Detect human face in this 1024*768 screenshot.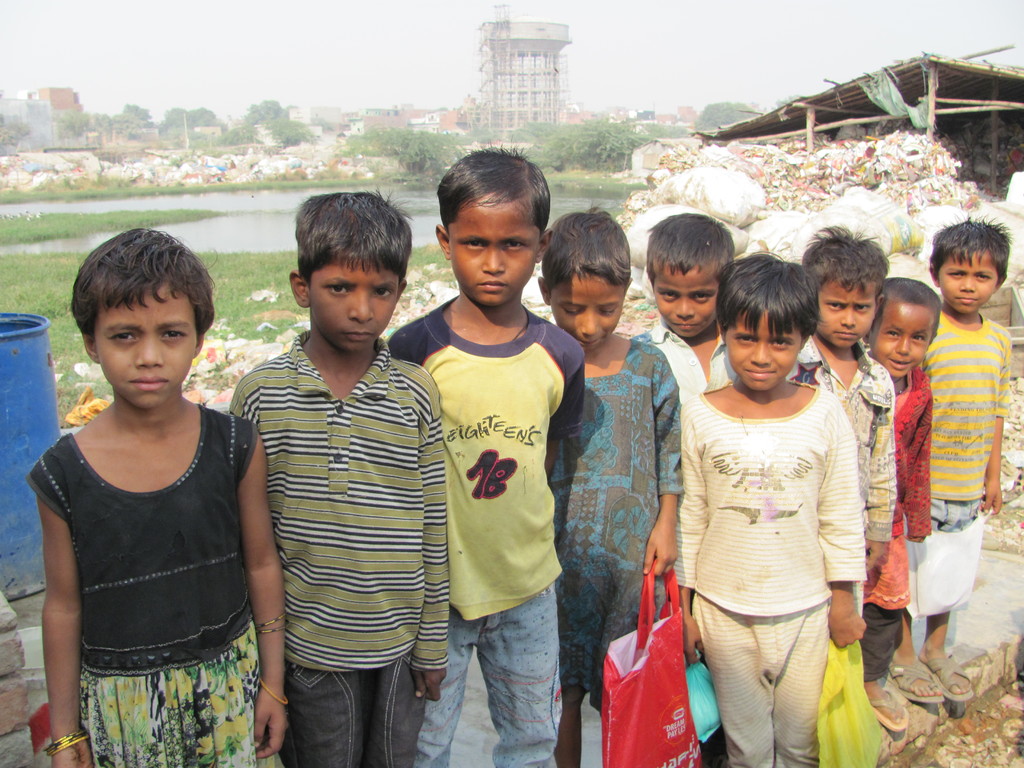
Detection: (729, 311, 802, 389).
